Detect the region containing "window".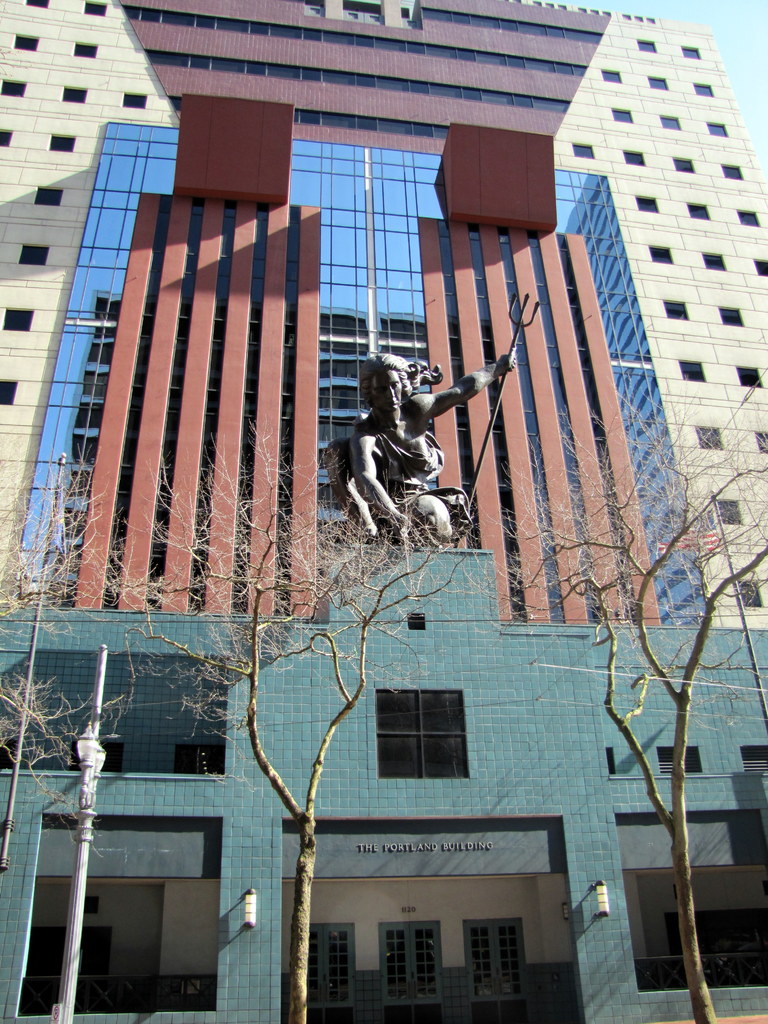
2:305:30:335.
